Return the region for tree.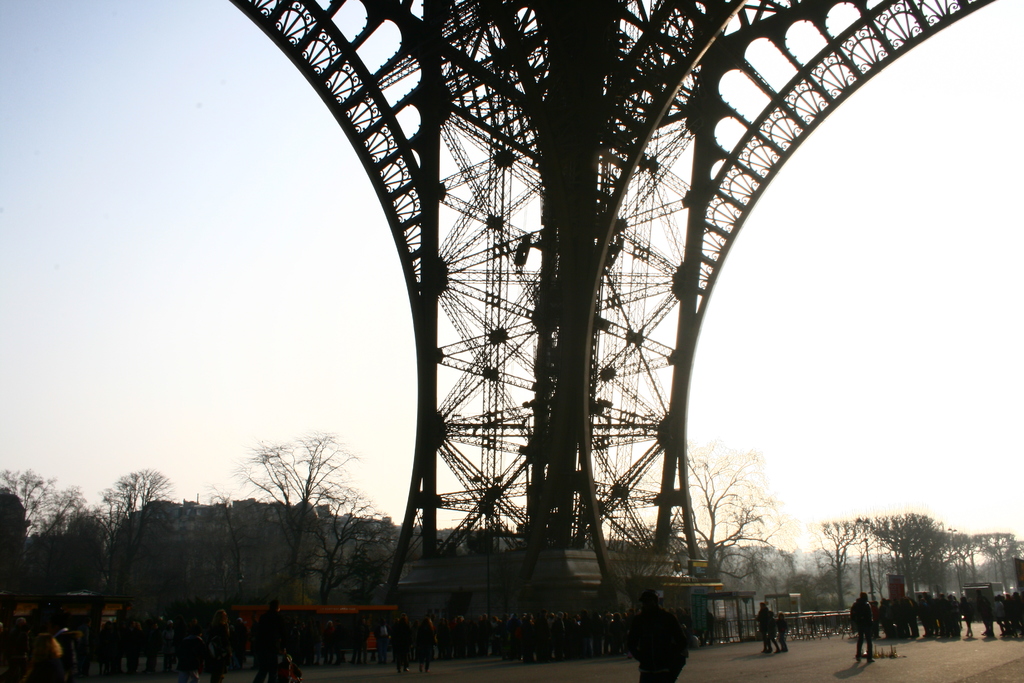
bbox=(657, 429, 792, 618).
